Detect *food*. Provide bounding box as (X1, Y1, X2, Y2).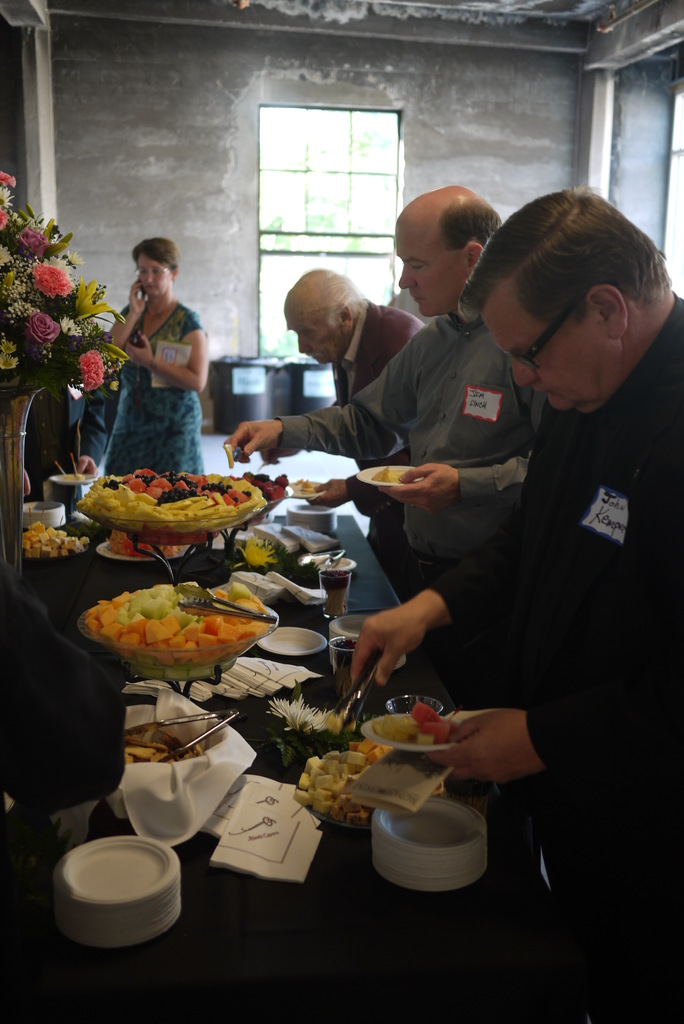
(290, 478, 318, 497).
